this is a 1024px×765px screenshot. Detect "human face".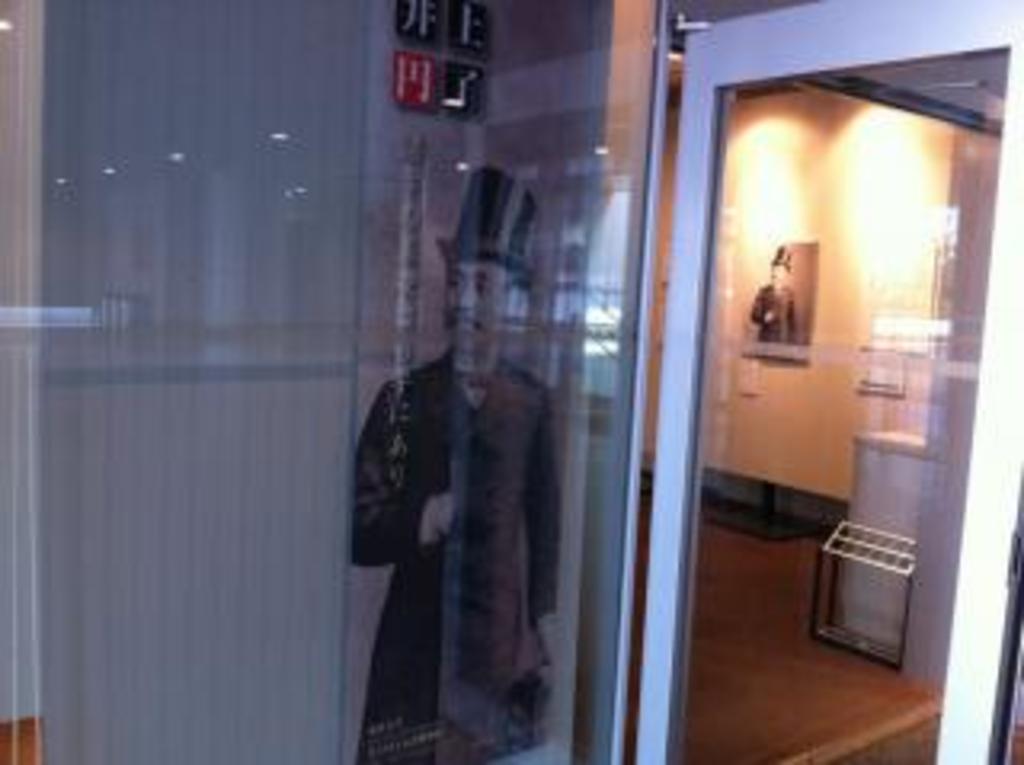
<box>445,256,509,352</box>.
